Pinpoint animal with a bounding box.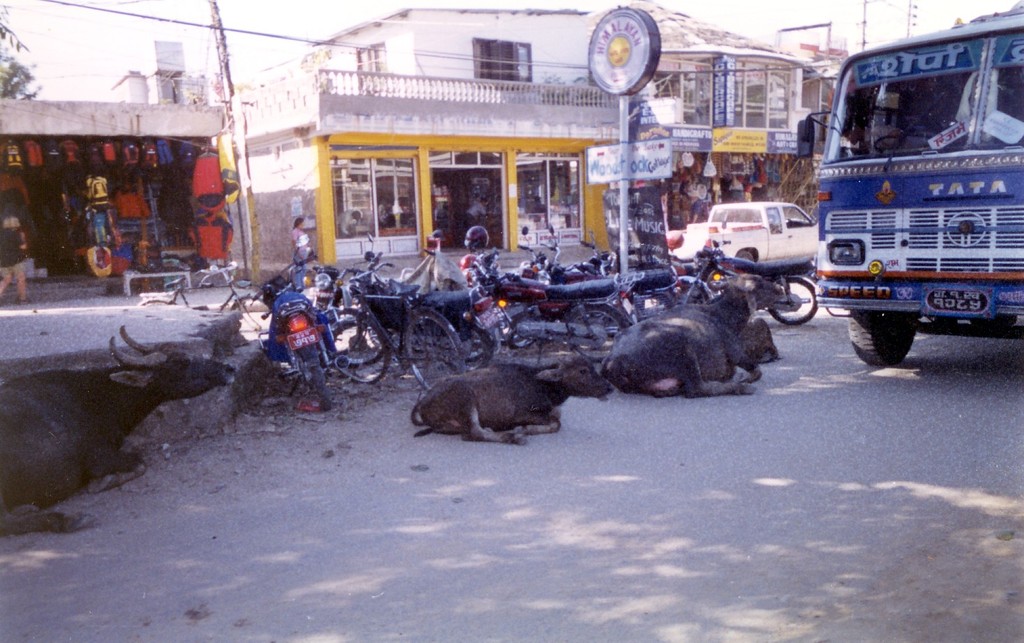
[598, 281, 796, 391].
